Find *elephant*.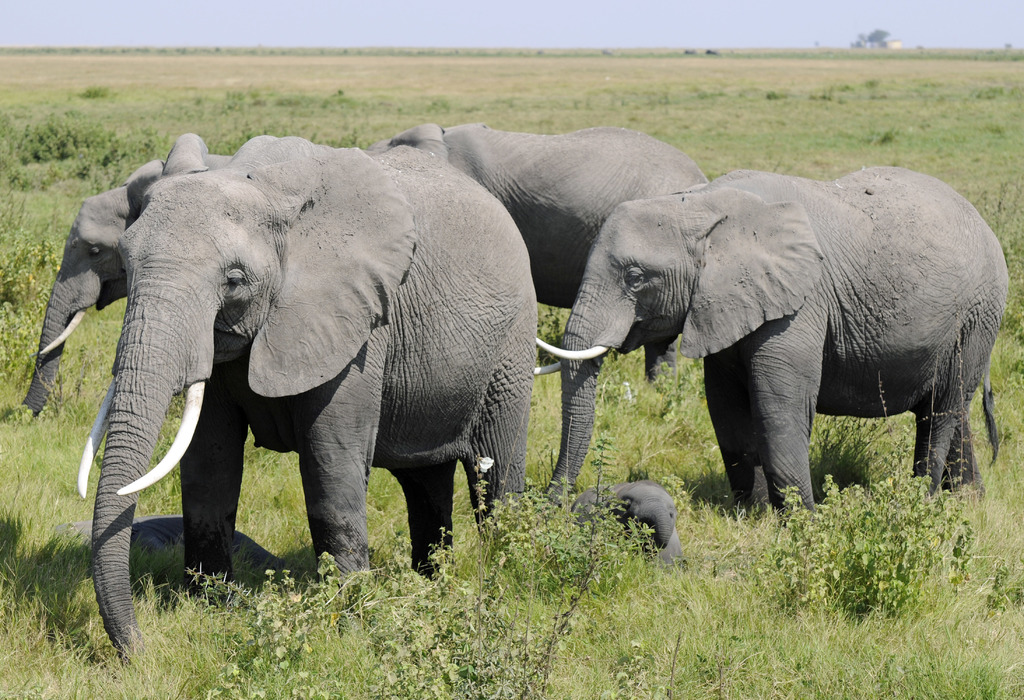
detection(556, 476, 690, 589).
